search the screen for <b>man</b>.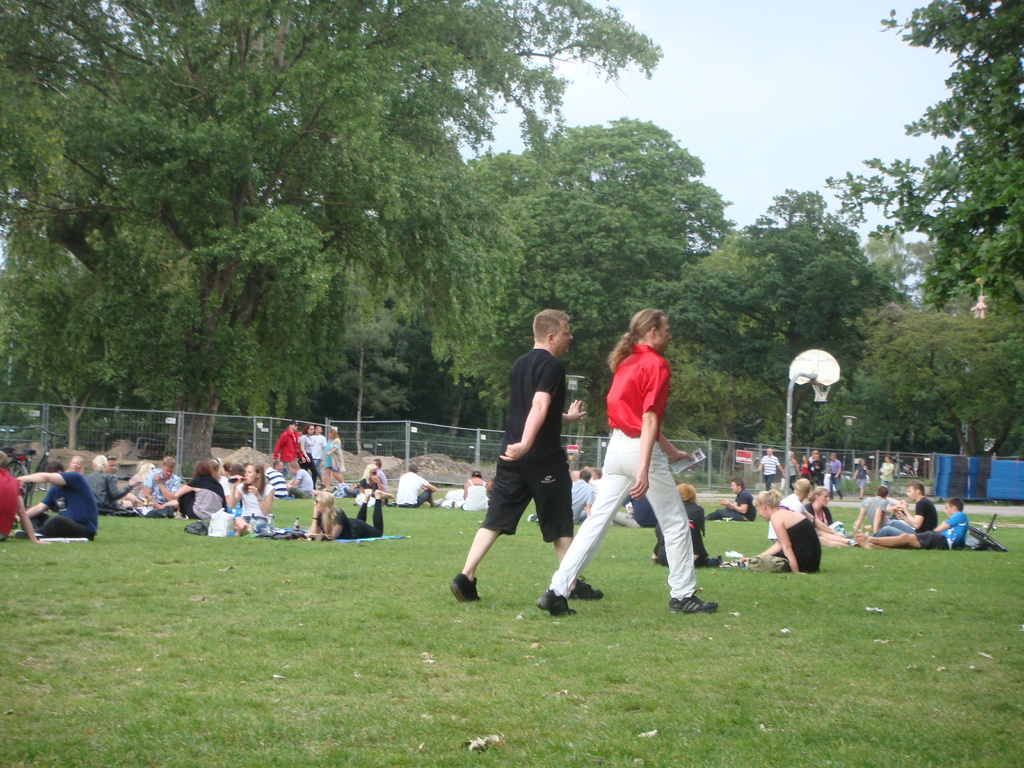
Found at left=260, top=462, right=292, bottom=503.
